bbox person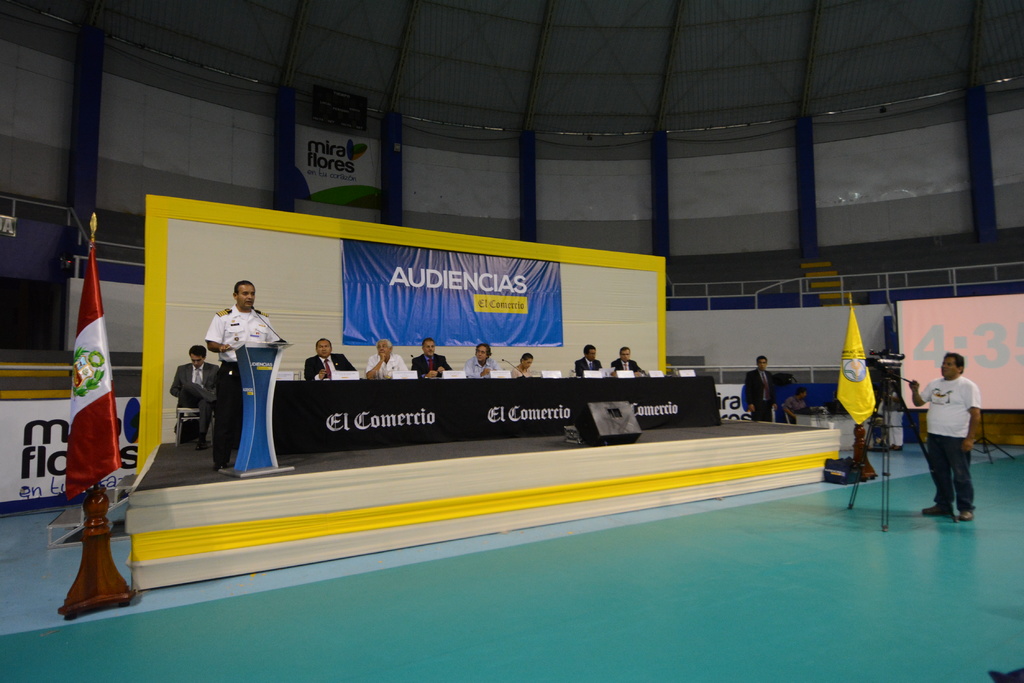
rect(199, 277, 280, 463)
